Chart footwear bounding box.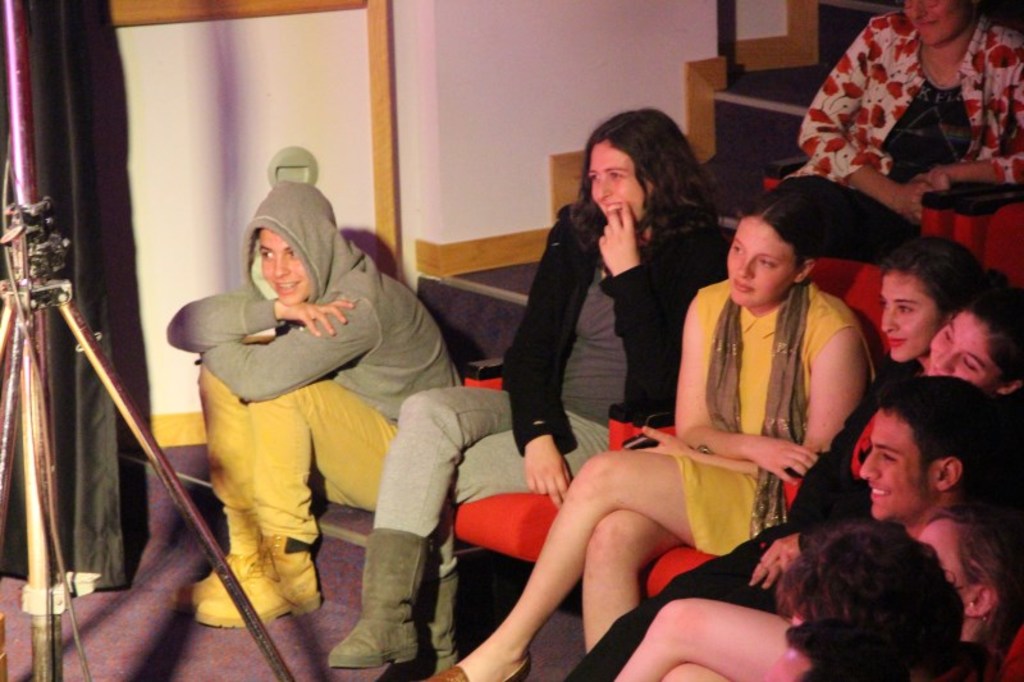
Charted: box(440, 655, 532, 681).
